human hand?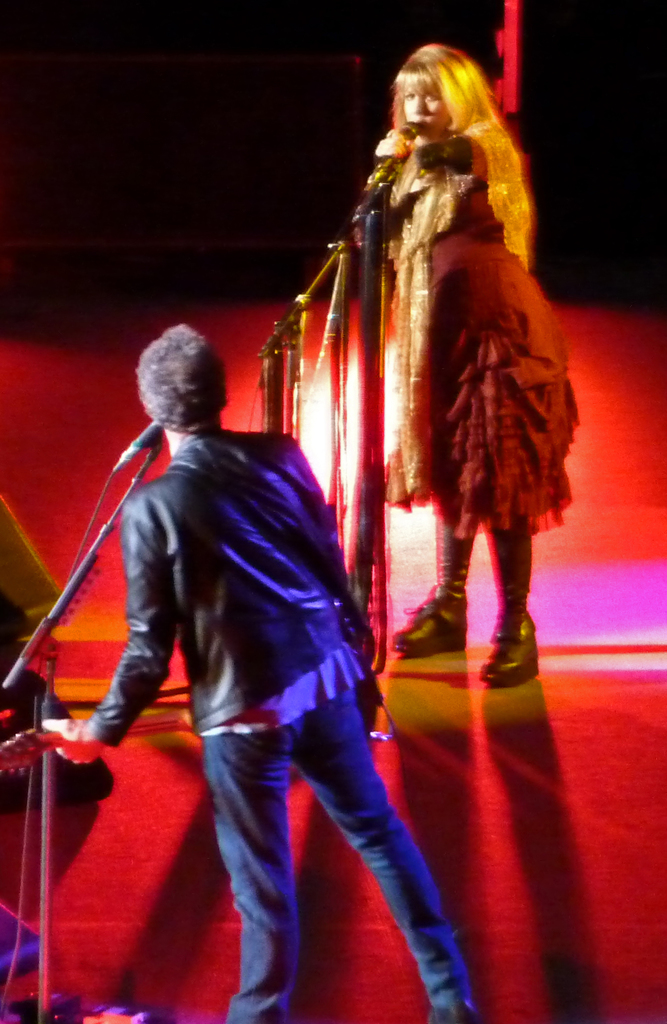
pyautogui.locateOnScreen(370, 132, 417, 171)
